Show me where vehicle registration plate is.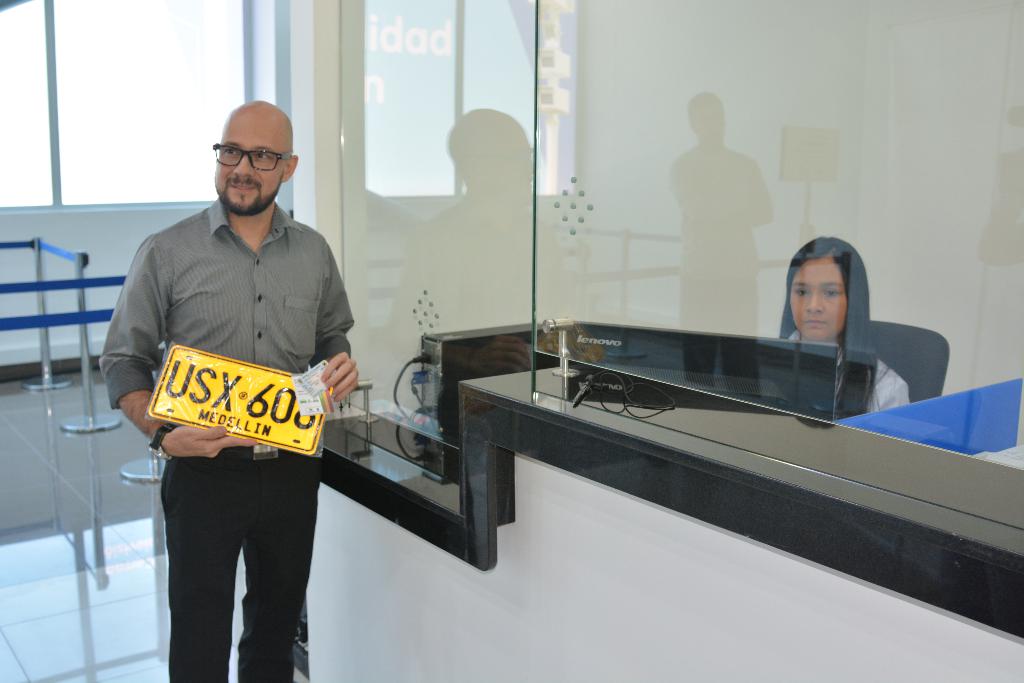
vehicle registration plate is at 146:343:328:456.
